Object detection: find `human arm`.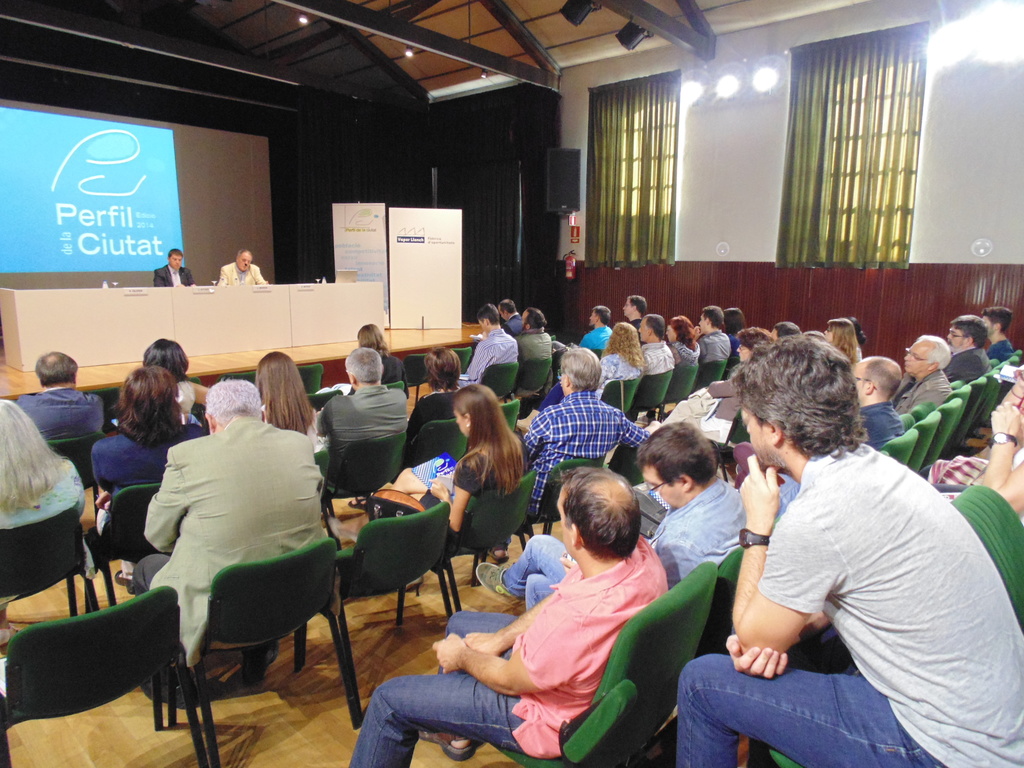
Rect(509, 417, 552, 460).
